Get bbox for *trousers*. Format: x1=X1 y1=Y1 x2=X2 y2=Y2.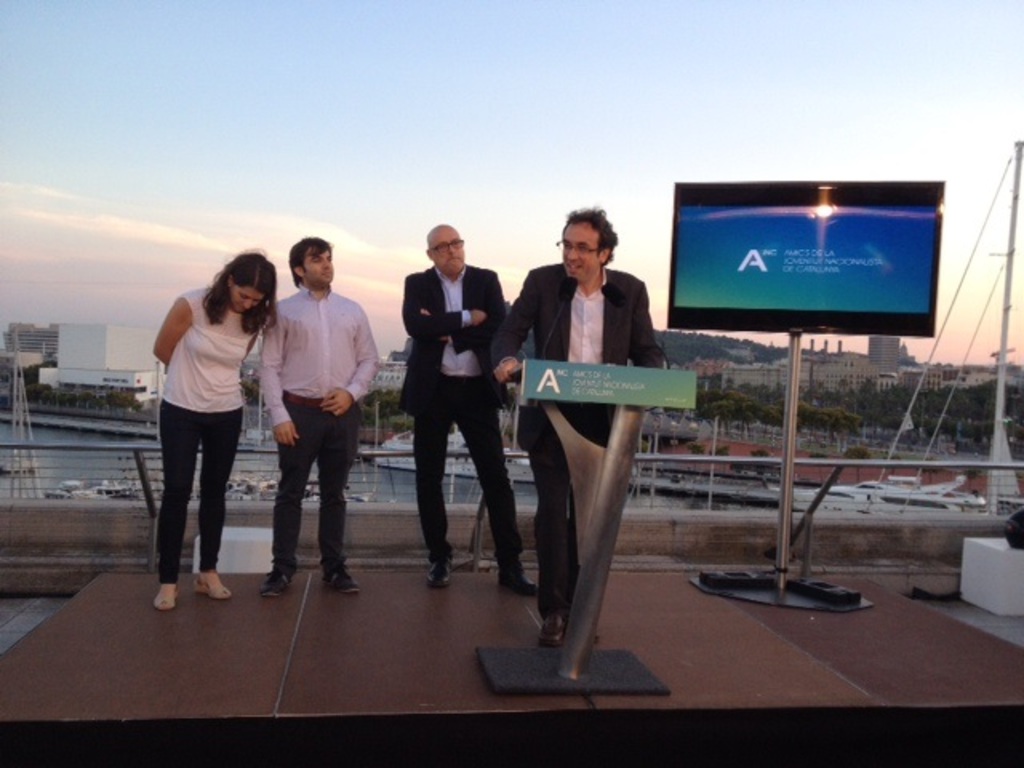
x1=421 y1=402 x2=520 y2=560.
